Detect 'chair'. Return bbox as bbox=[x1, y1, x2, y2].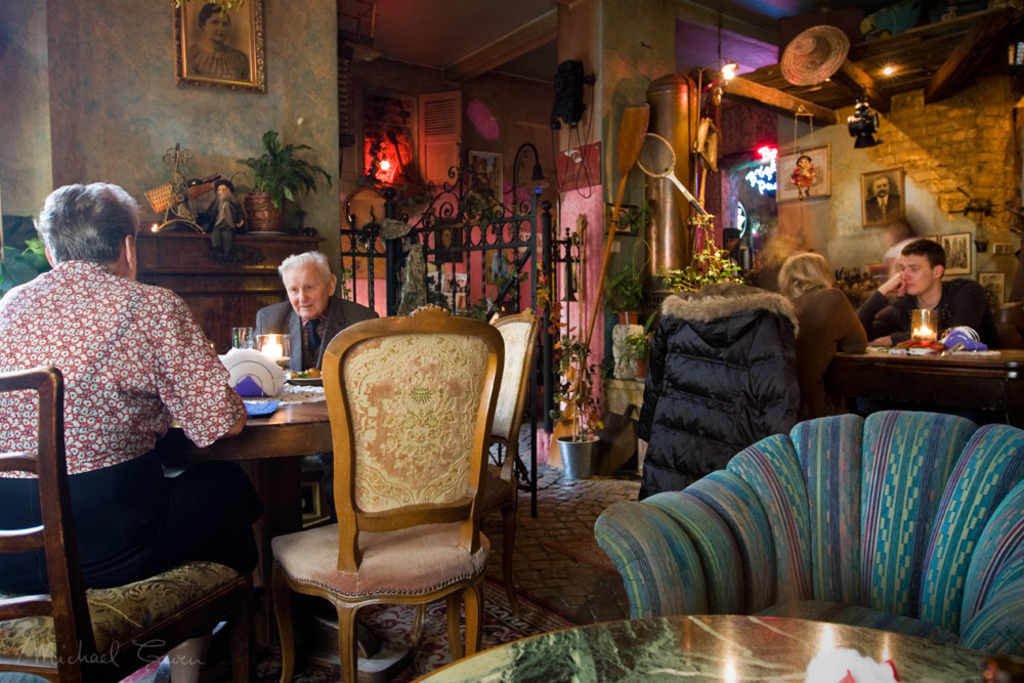
bbox=[391, 309, 537, 630].
